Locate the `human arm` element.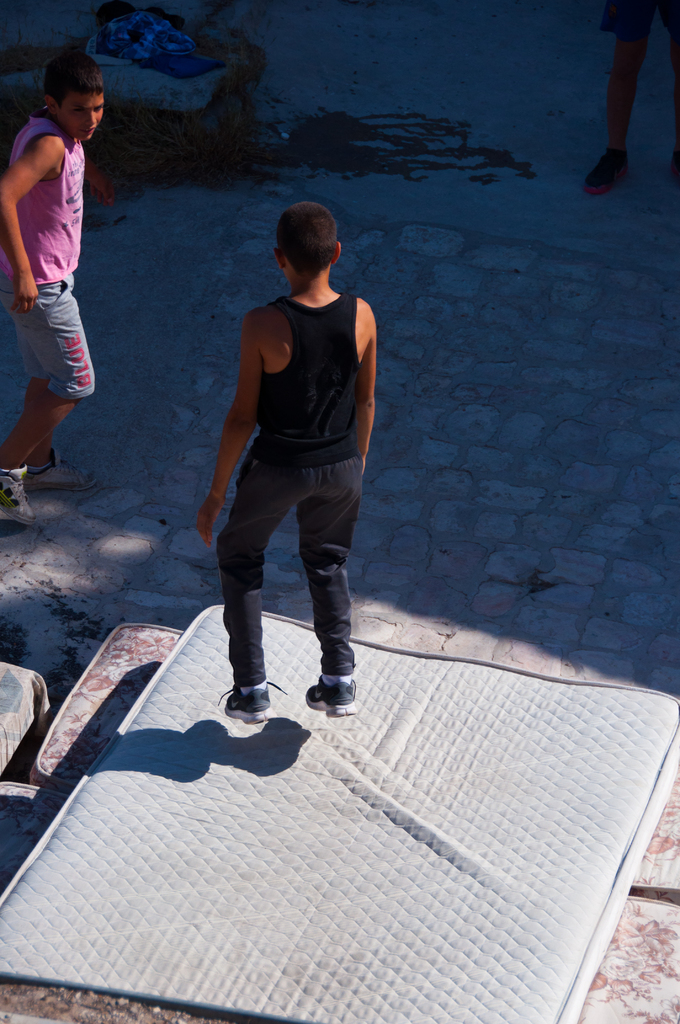
Element bbox: [x1=184, y1=307, x2=263, y2=555].
